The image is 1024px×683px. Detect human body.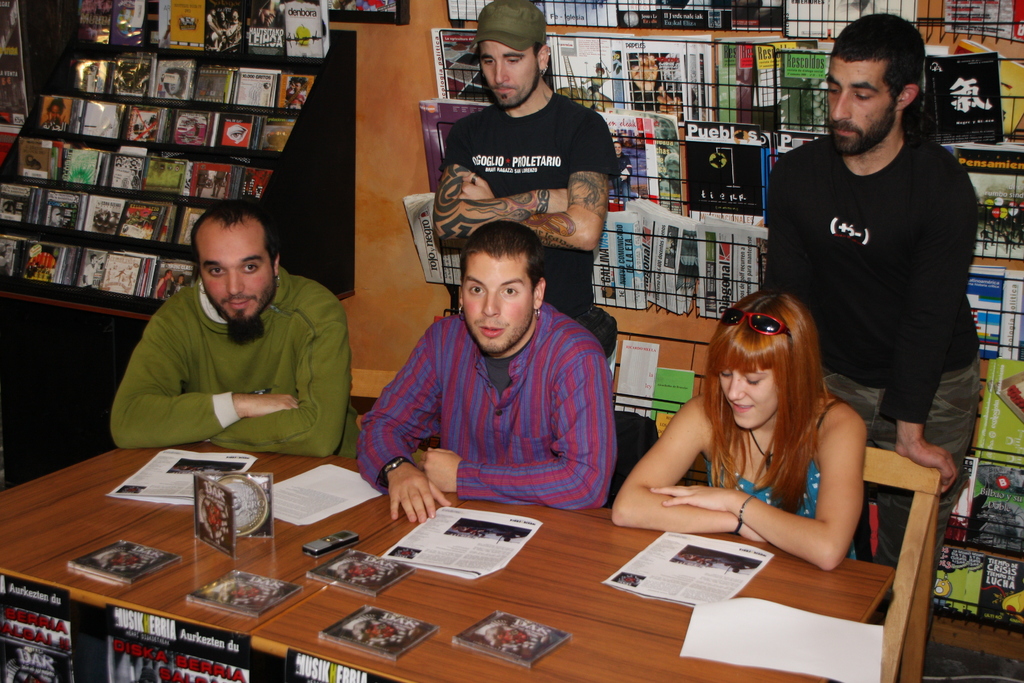
Detection: bbox=(431, 81, 622, 355).
